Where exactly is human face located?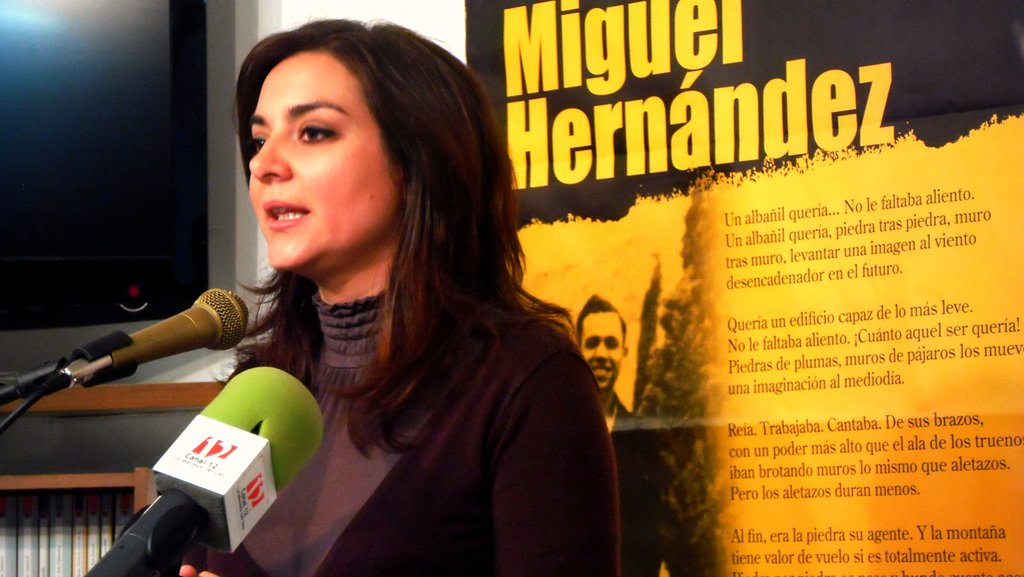
Its bounding box is 248 51 399 274.
